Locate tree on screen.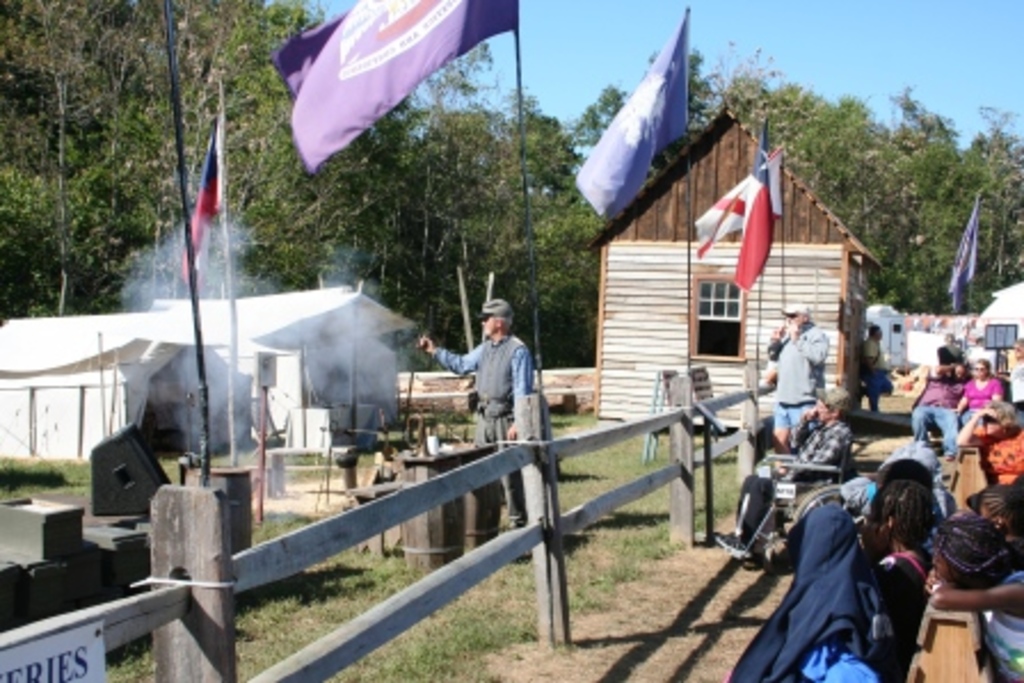
On screen at (left=560, top=82, right=638, bottom=169).
